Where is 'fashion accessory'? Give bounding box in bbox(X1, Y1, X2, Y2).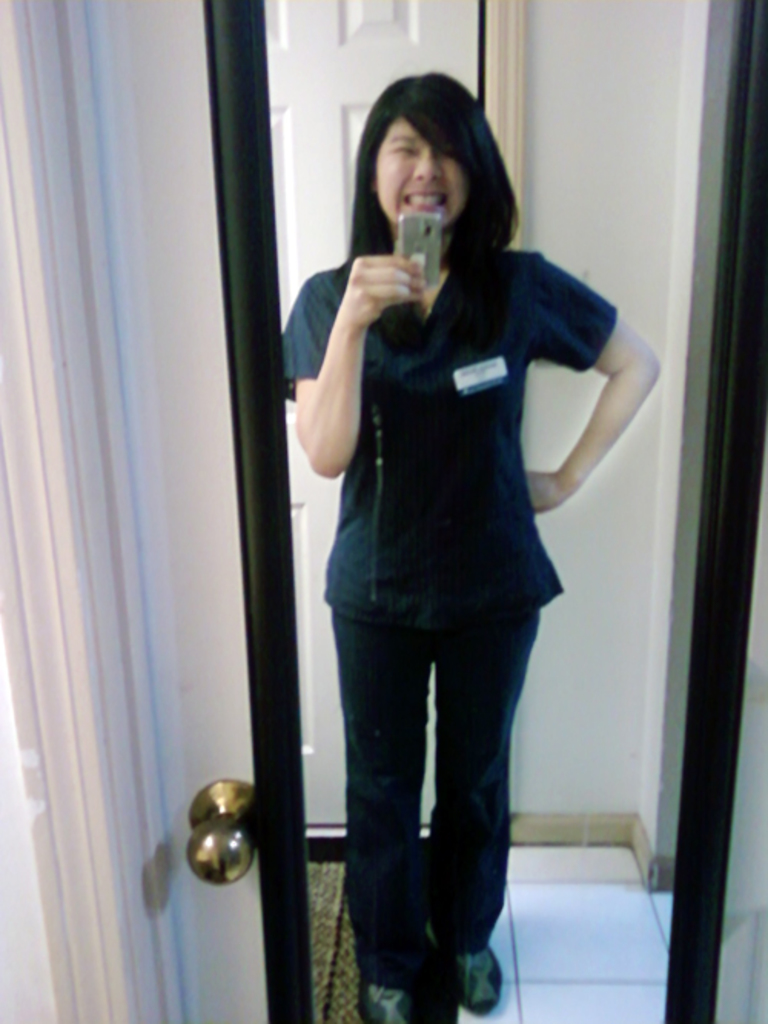
bbox(356, 979, 416, 1022).
